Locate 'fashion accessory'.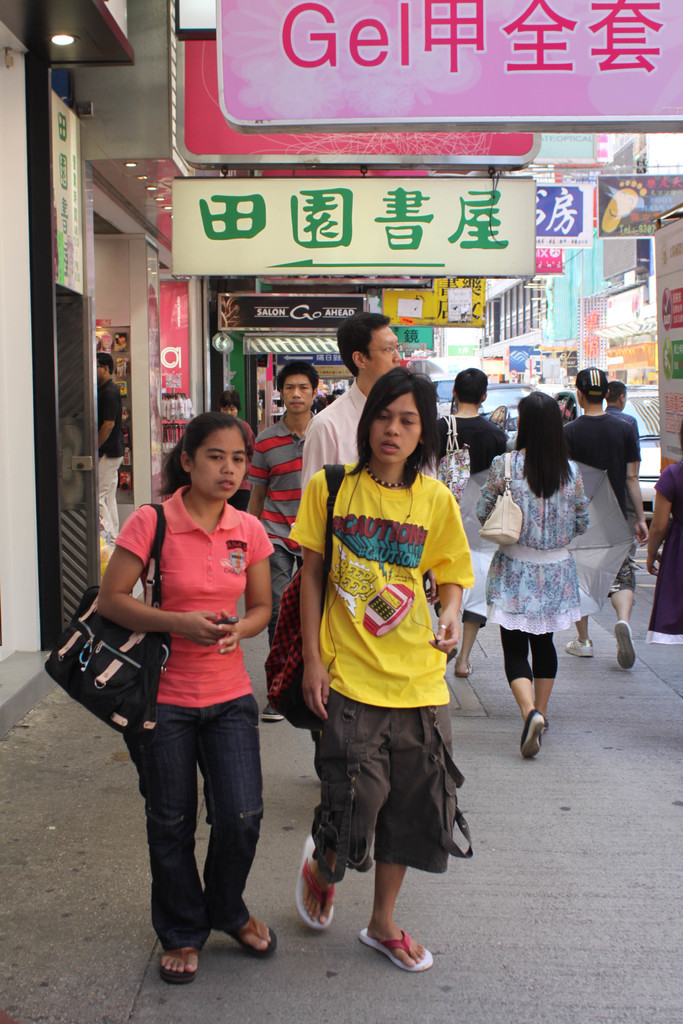
Bounding box: (x1=614, y1=615, x2=637, y2=671).
